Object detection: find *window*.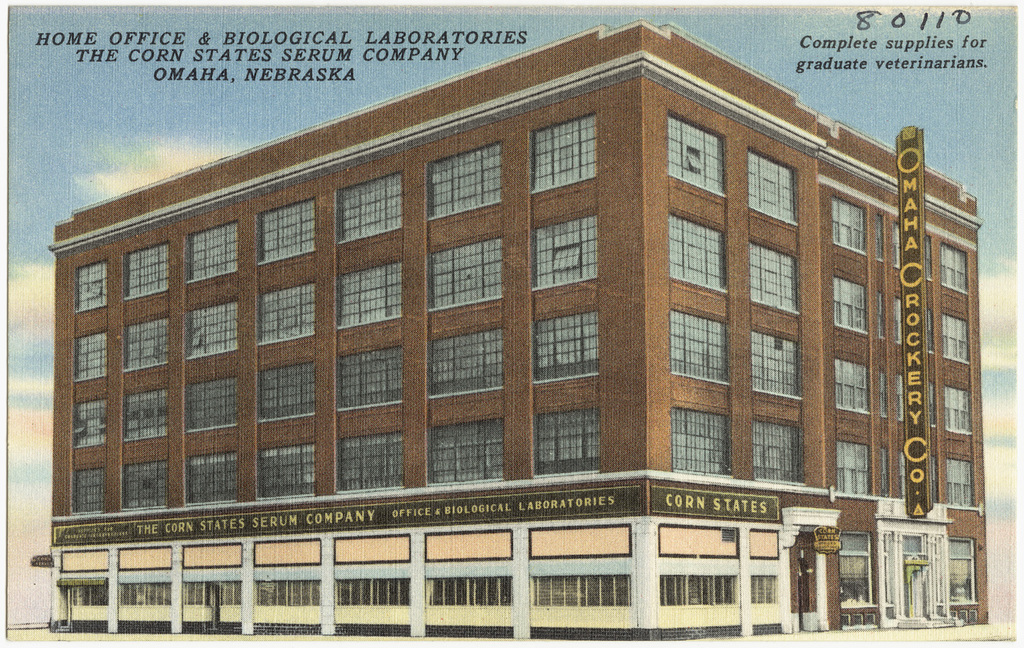
[x1=532, y1=407, x2=603, y2=481].
